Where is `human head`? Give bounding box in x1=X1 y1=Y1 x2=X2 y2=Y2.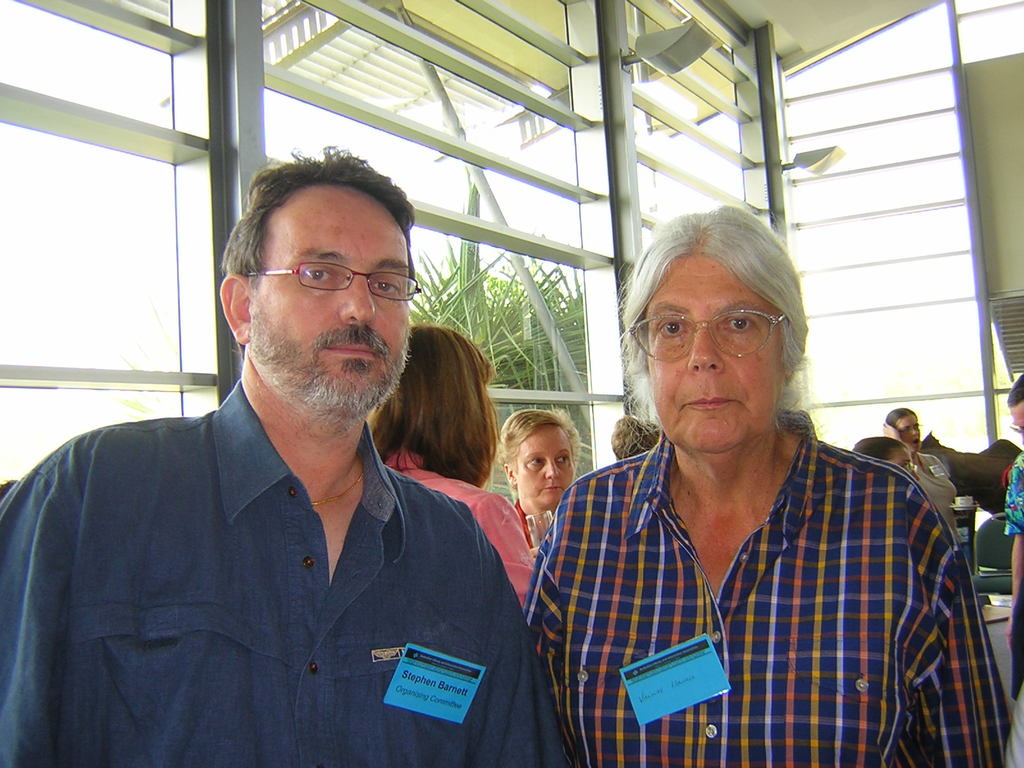
x1=1002 y1=373 x2=1023 y2=460.
